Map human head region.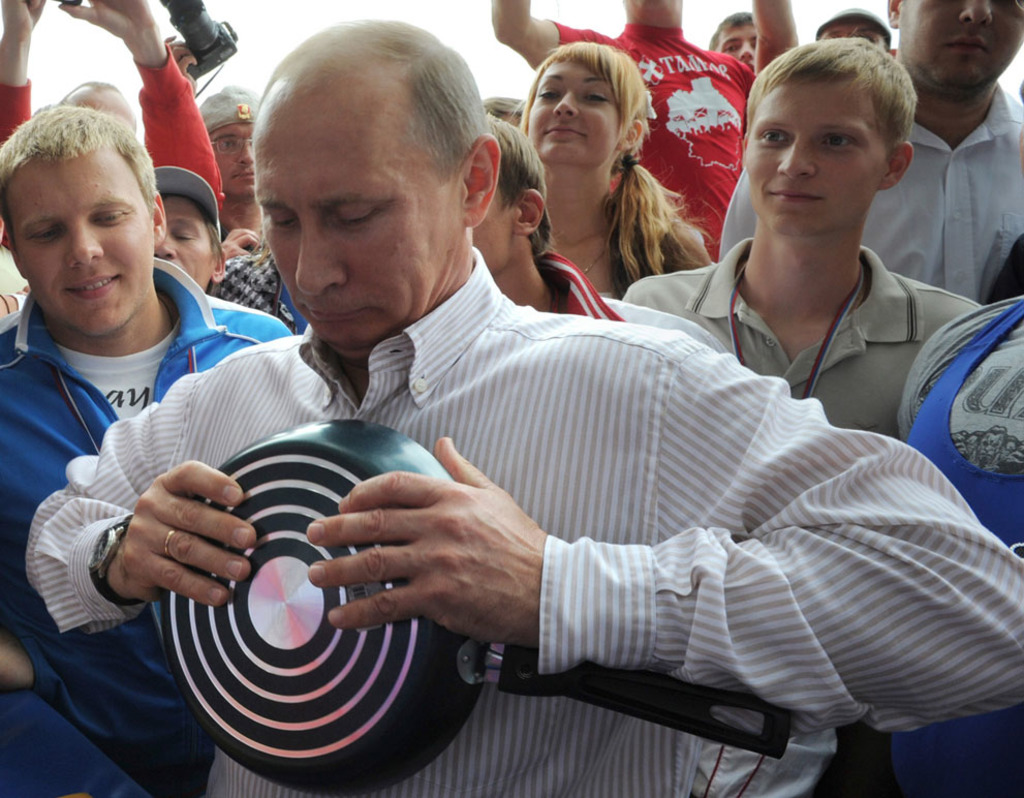
Mapped to 735 32 916 242.
